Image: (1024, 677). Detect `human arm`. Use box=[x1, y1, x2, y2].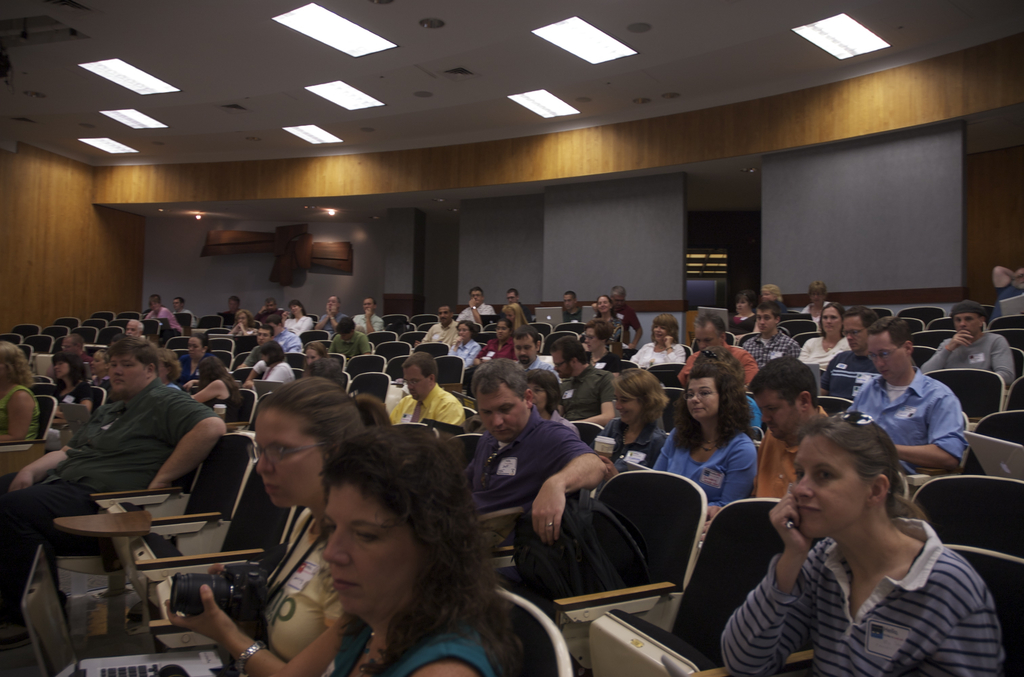
box=[467, 336, 493, 369].
